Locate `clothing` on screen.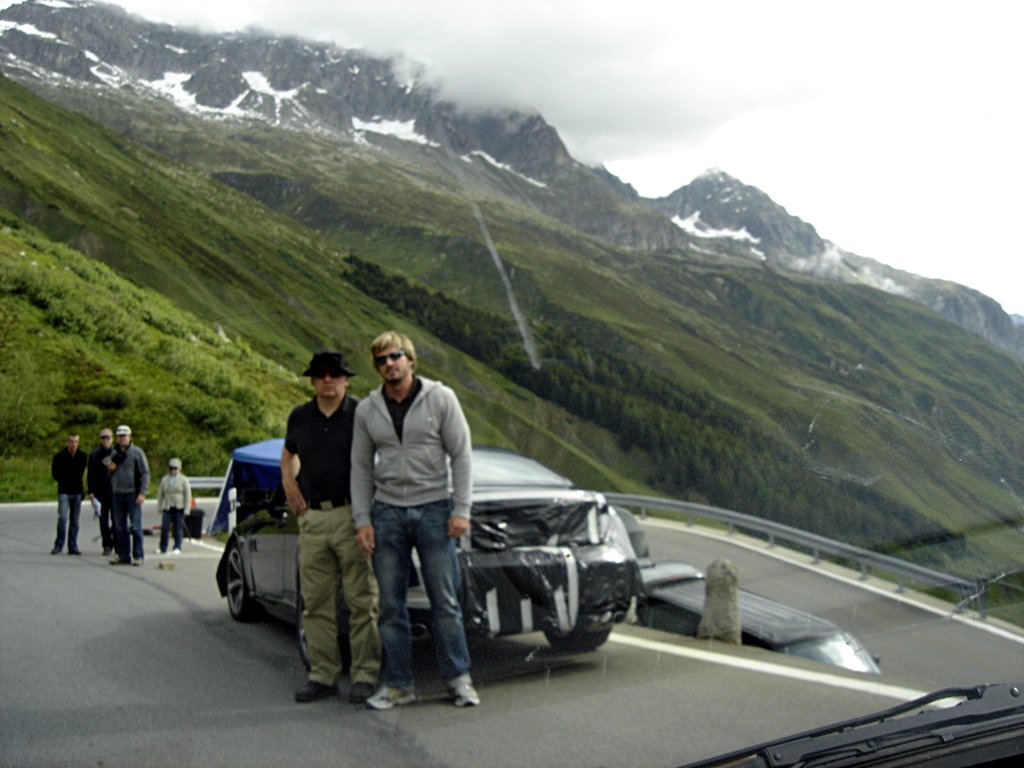
On screen at 51, 444, 84, 554.
